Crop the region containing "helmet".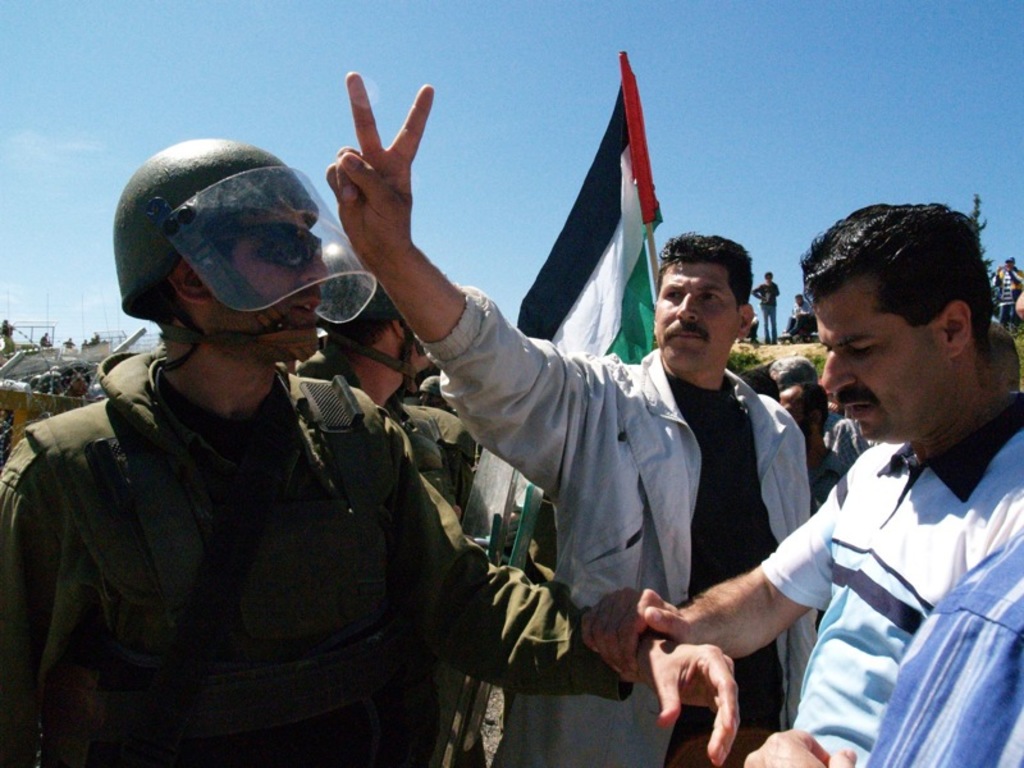
Crop region: crop(102, 140, 338, 376).
